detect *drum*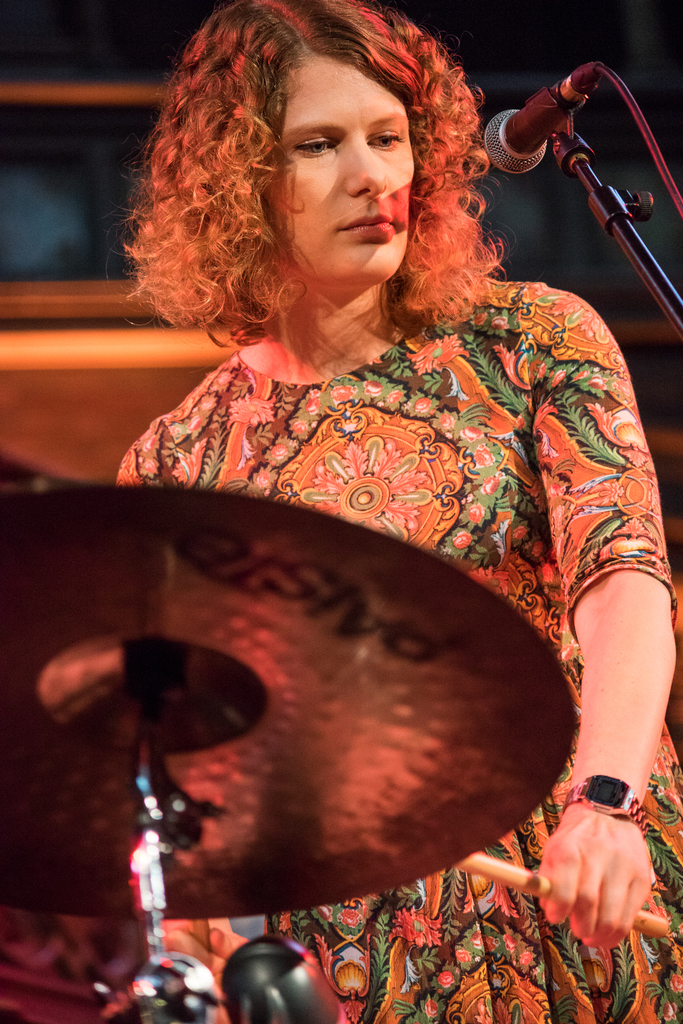
bbox=(0, 299, 682, 947)
